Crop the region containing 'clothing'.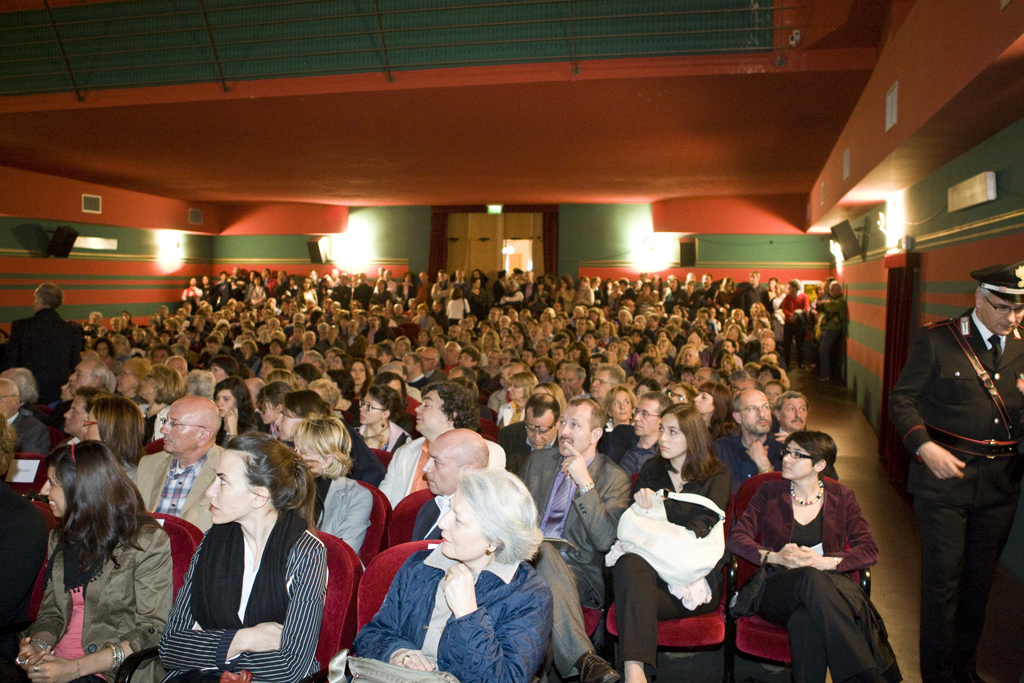
Crop region: pyautogui.locateOnScreen(347, 540, 551, 682).
